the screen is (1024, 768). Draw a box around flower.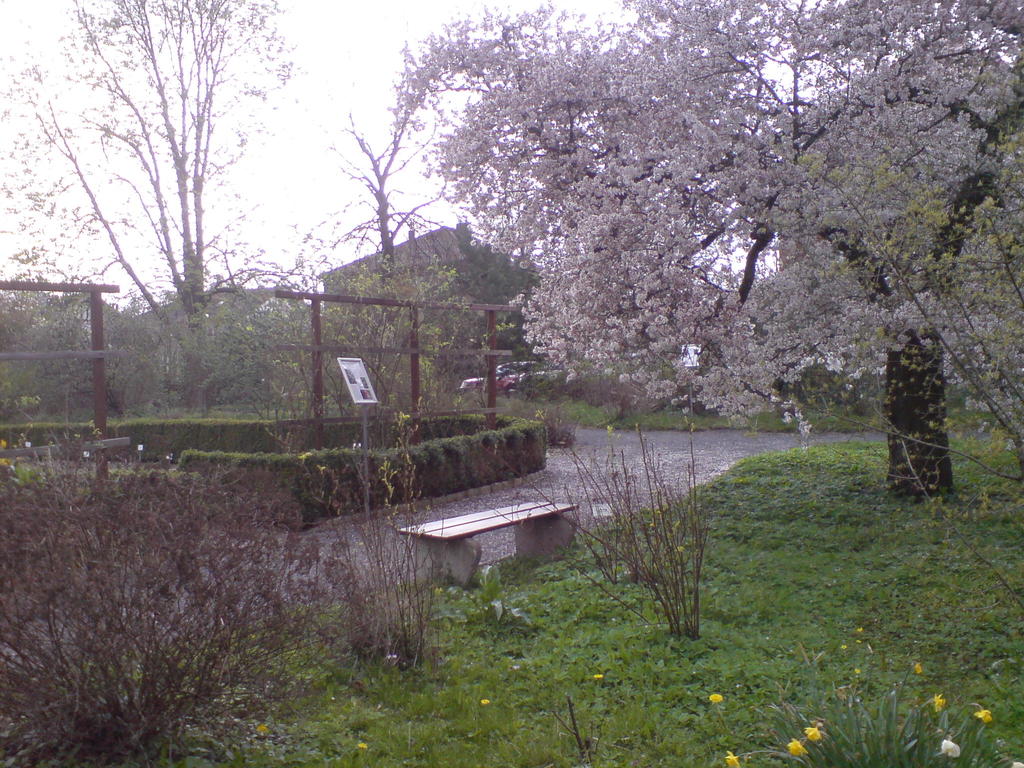
x1=480, y1=699, x2=489, y2=705.
